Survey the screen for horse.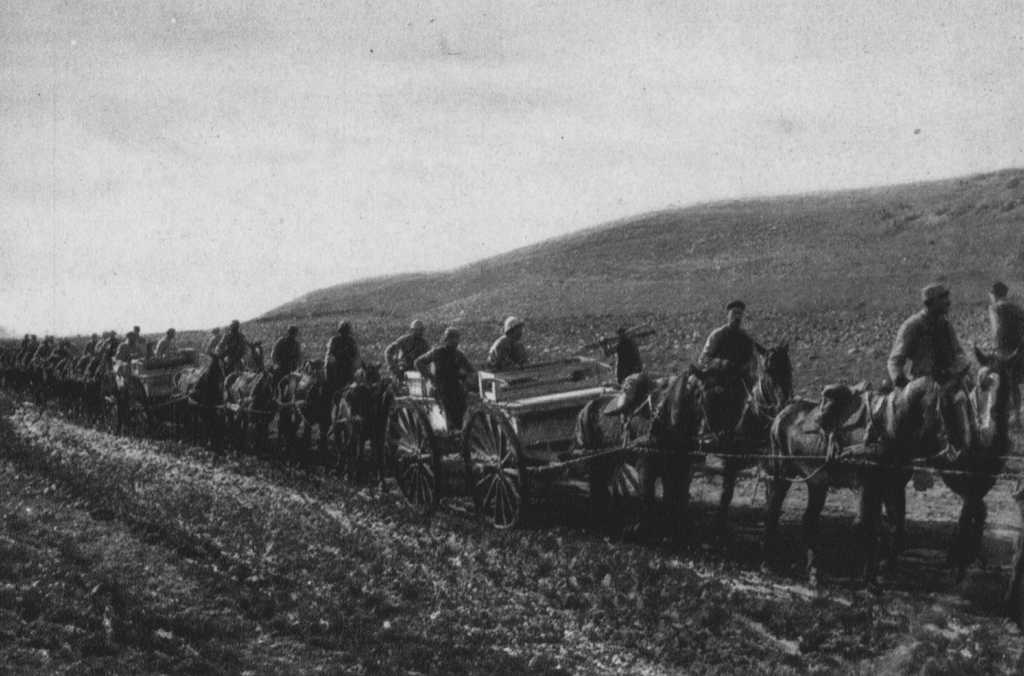
Survey found: [730, 342, 793, 517].
